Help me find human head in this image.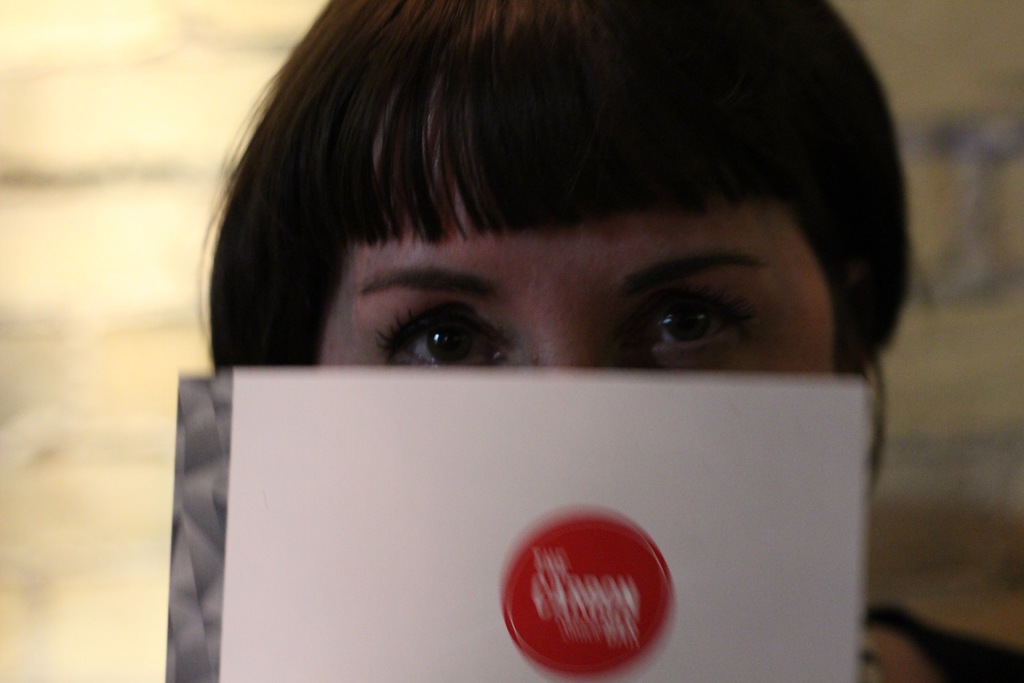
Found it: <region>206, 4, 905, 491</region>.
